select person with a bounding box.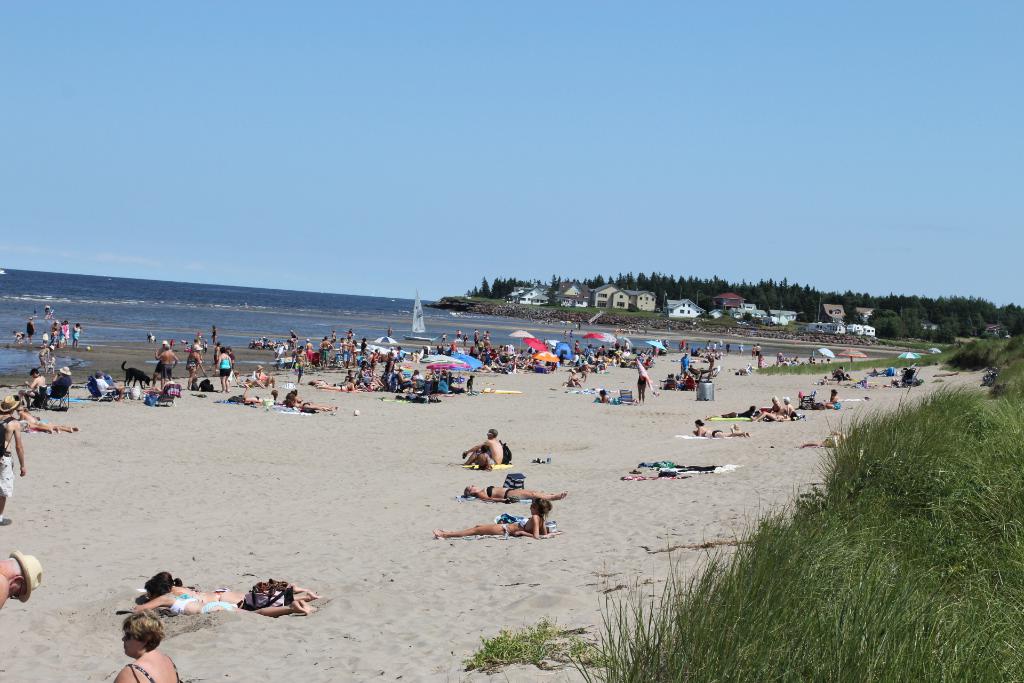
Rect(782, 395, 796, 416).
